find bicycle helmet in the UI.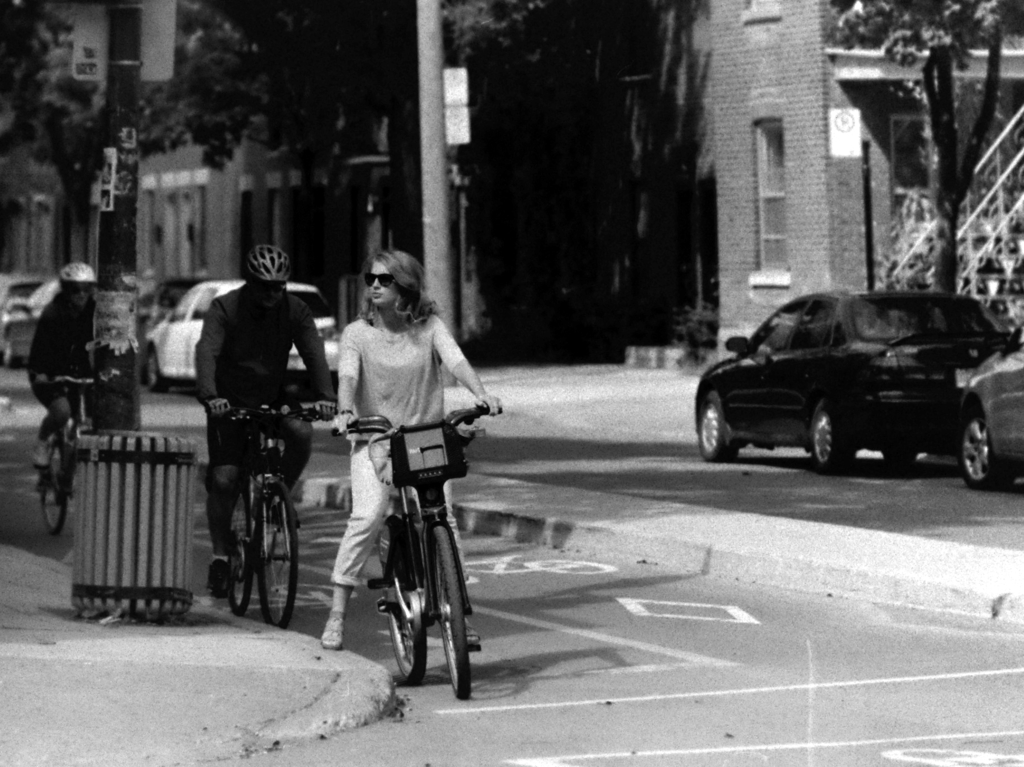
UI element at (left=59, top=255, right=102, bottom=287).
